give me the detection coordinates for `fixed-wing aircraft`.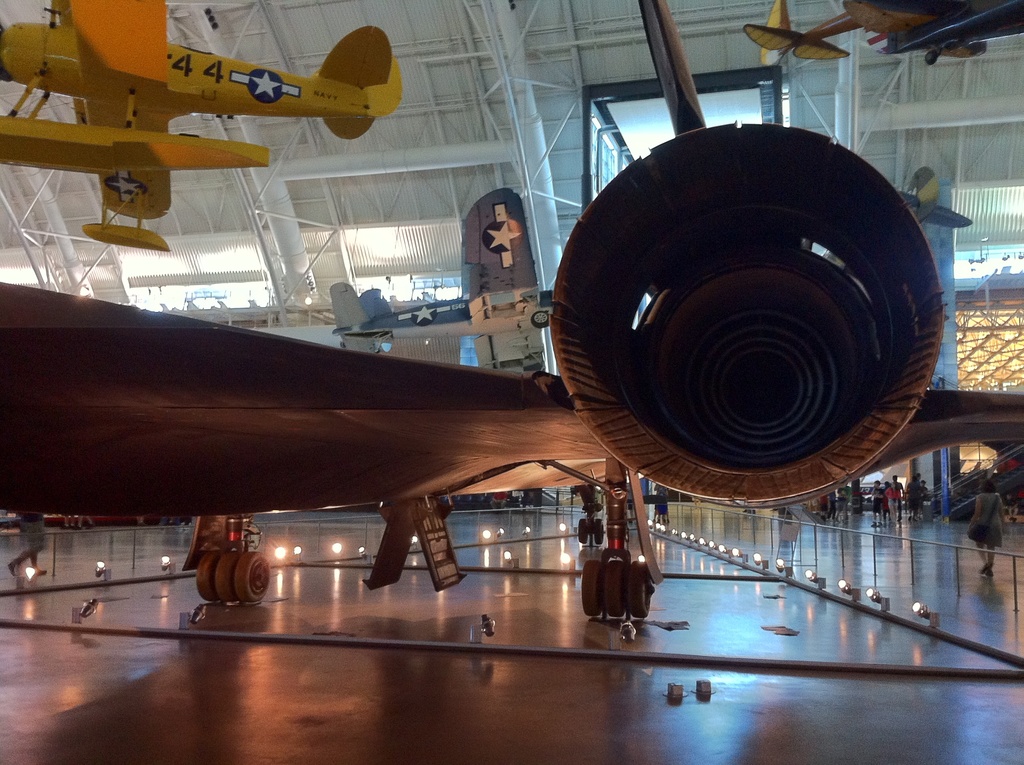
locate(3, 0, 408, 254).
